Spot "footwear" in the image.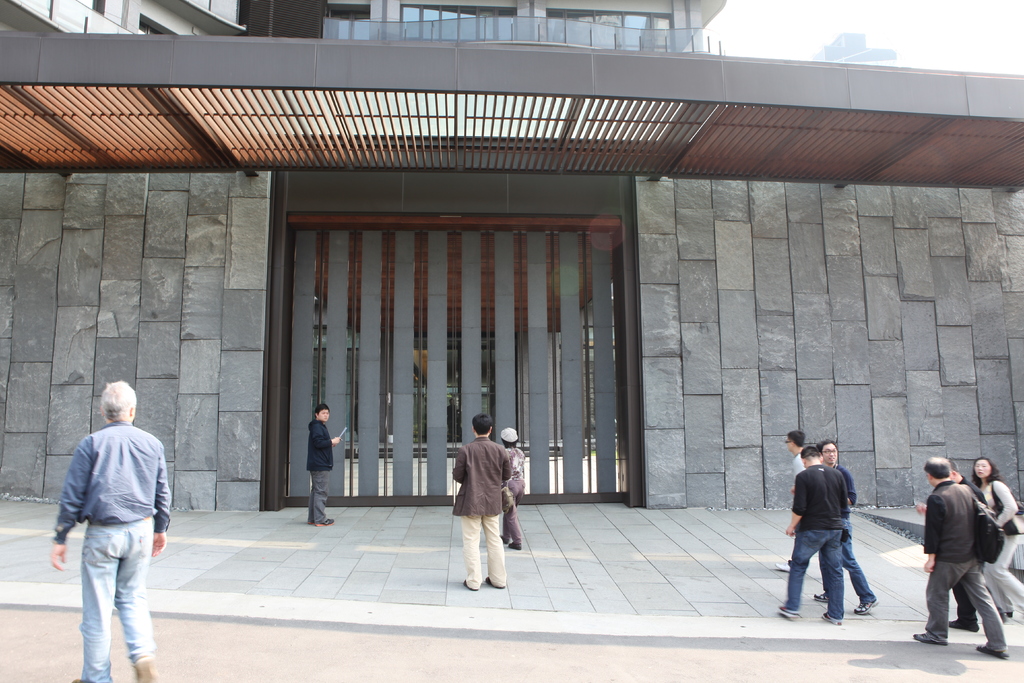
"footwear" found at left=67, top=675, right=92, bottom=682.
